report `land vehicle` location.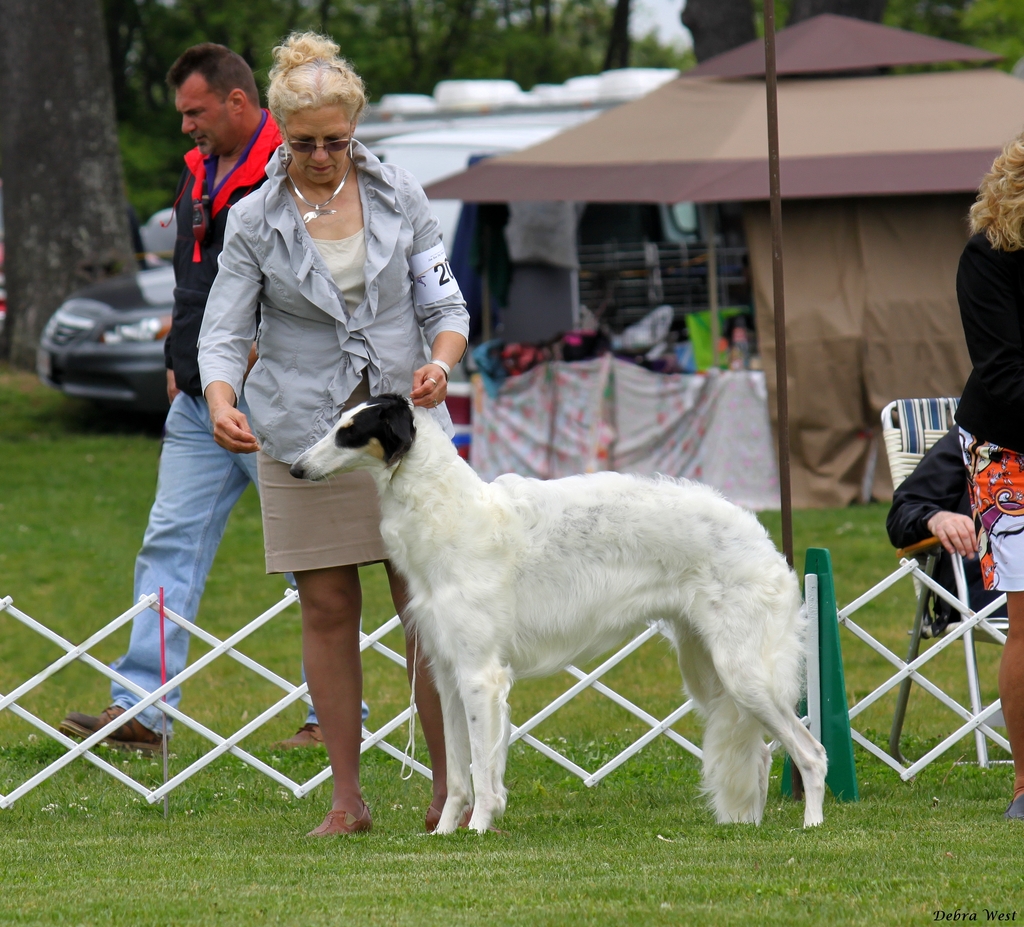
Report: bbox(25, 255, 174, 392).
